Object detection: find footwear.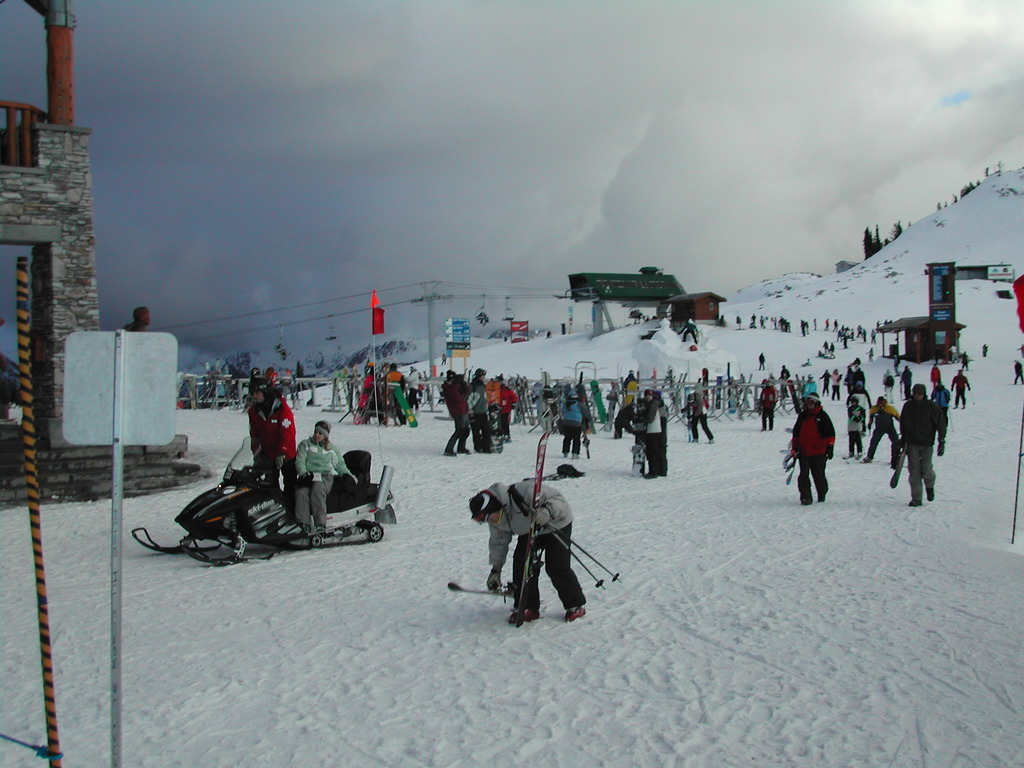
(907, 498, 920, 508).
